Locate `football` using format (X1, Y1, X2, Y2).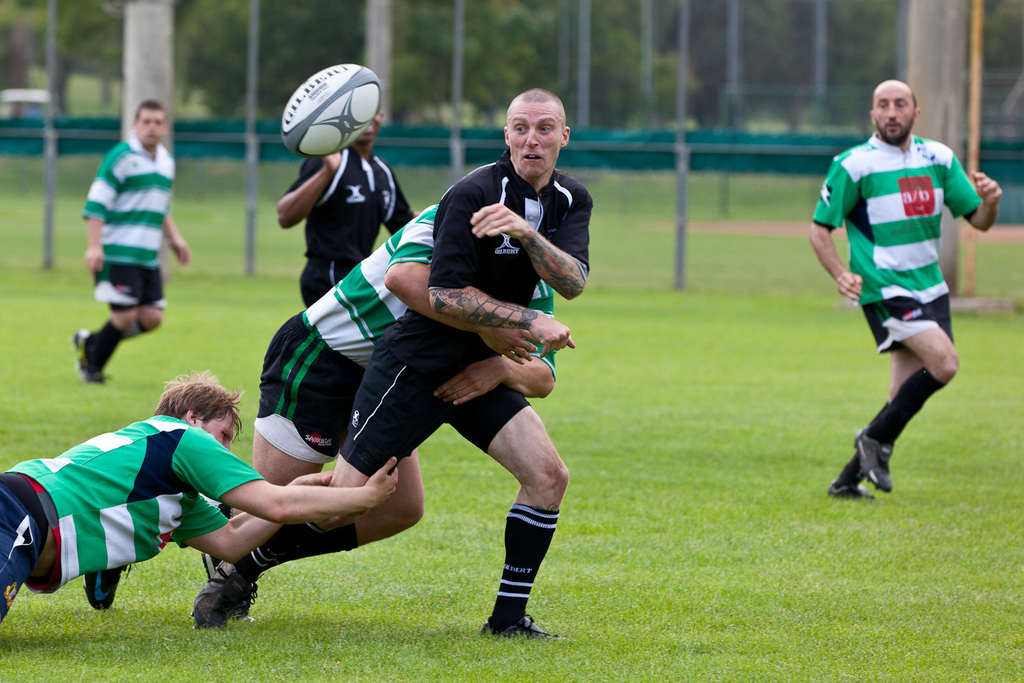
(281, 59, 381, 160).
